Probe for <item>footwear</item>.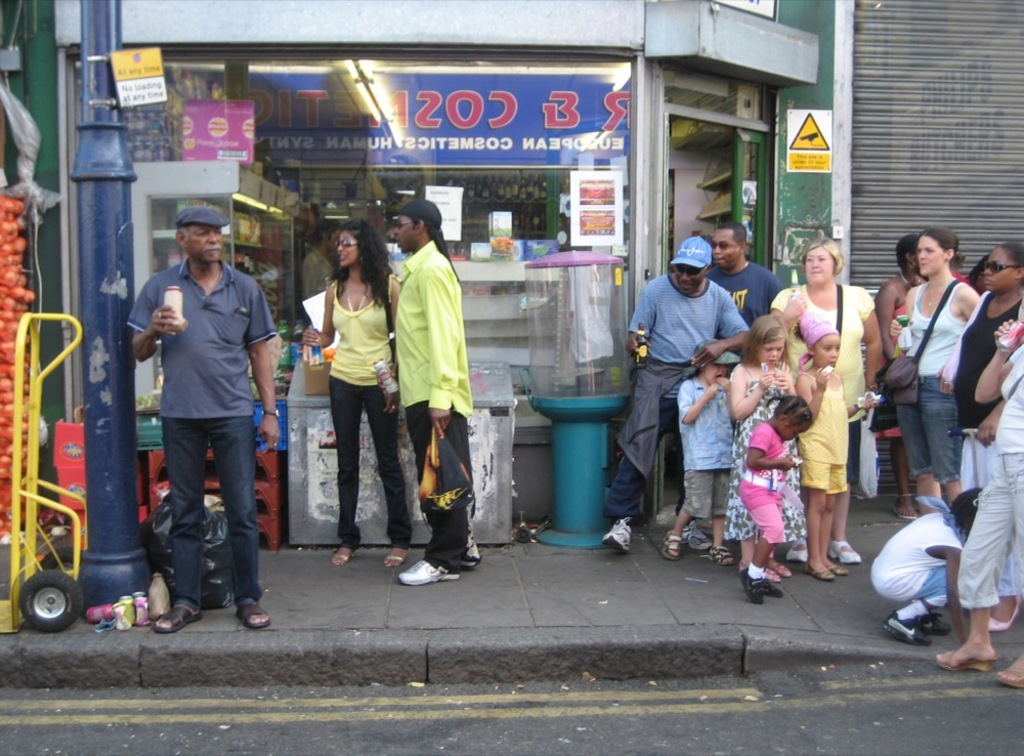
Probe result: box=[738, 559, 781, 583].
